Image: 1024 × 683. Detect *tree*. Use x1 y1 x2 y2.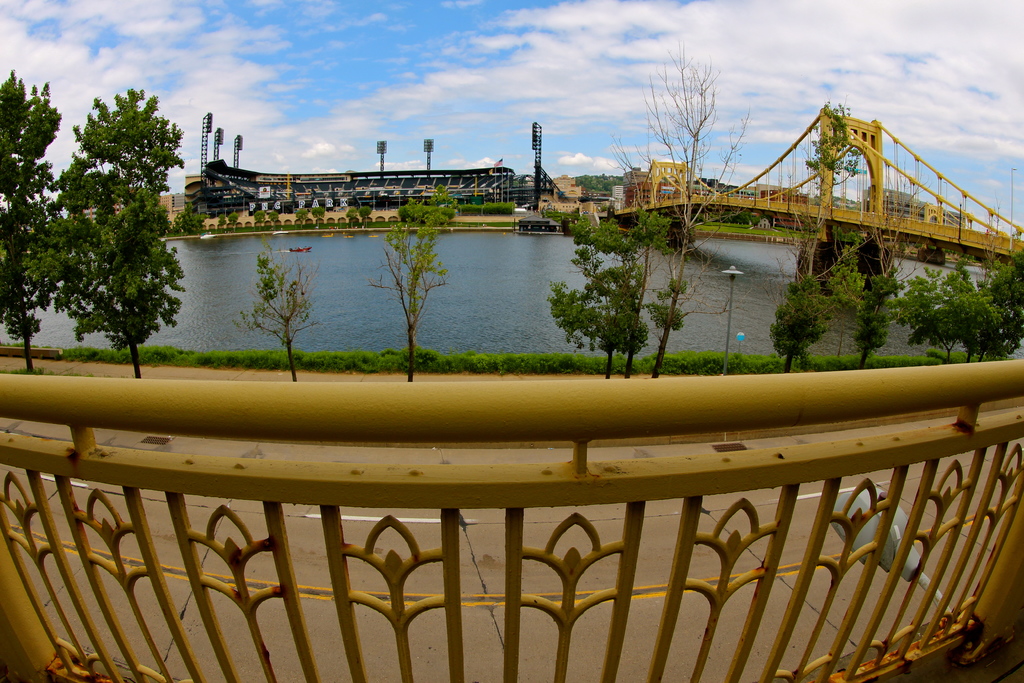
254 207 266 231.
